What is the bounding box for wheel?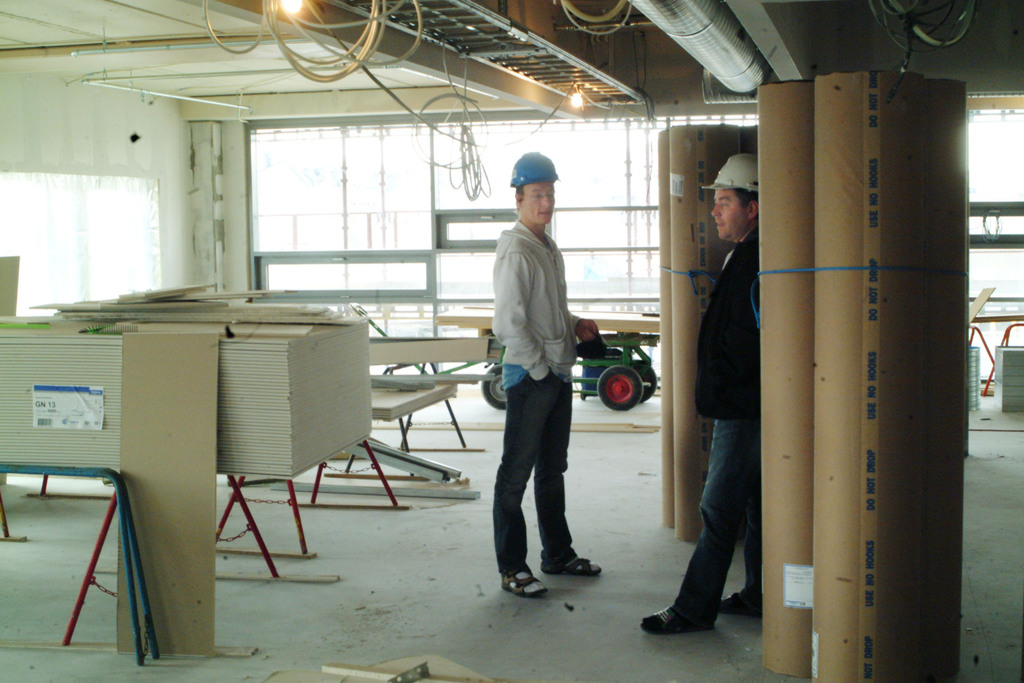
[x1=637, y1=363, x2=663, y2=399].
